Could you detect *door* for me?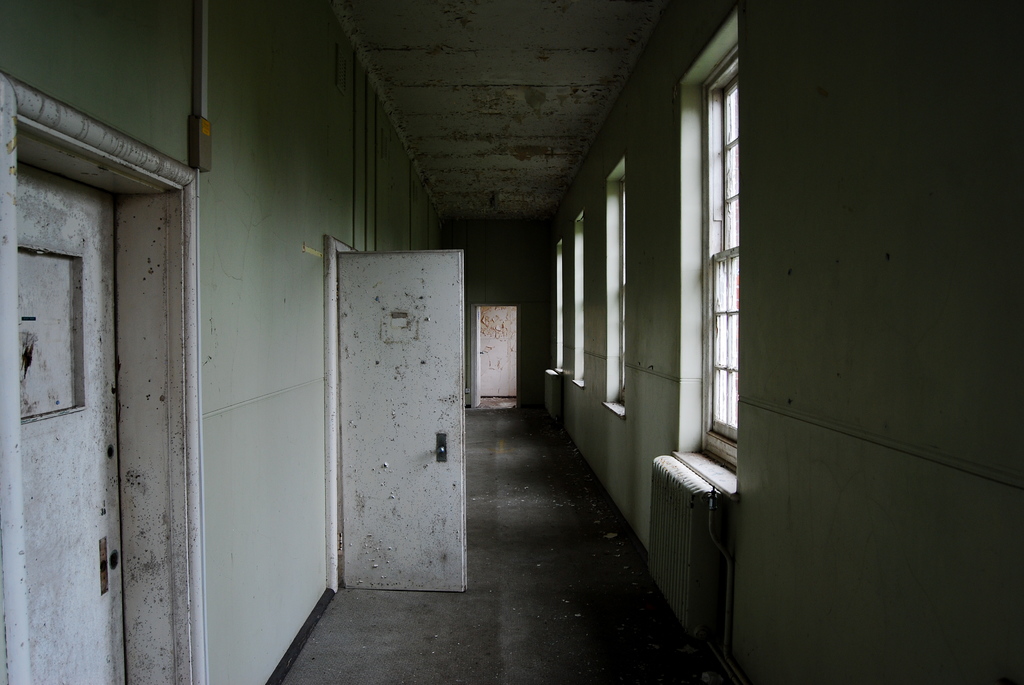
Detection result: select_region(8, 152, 145, 684).
